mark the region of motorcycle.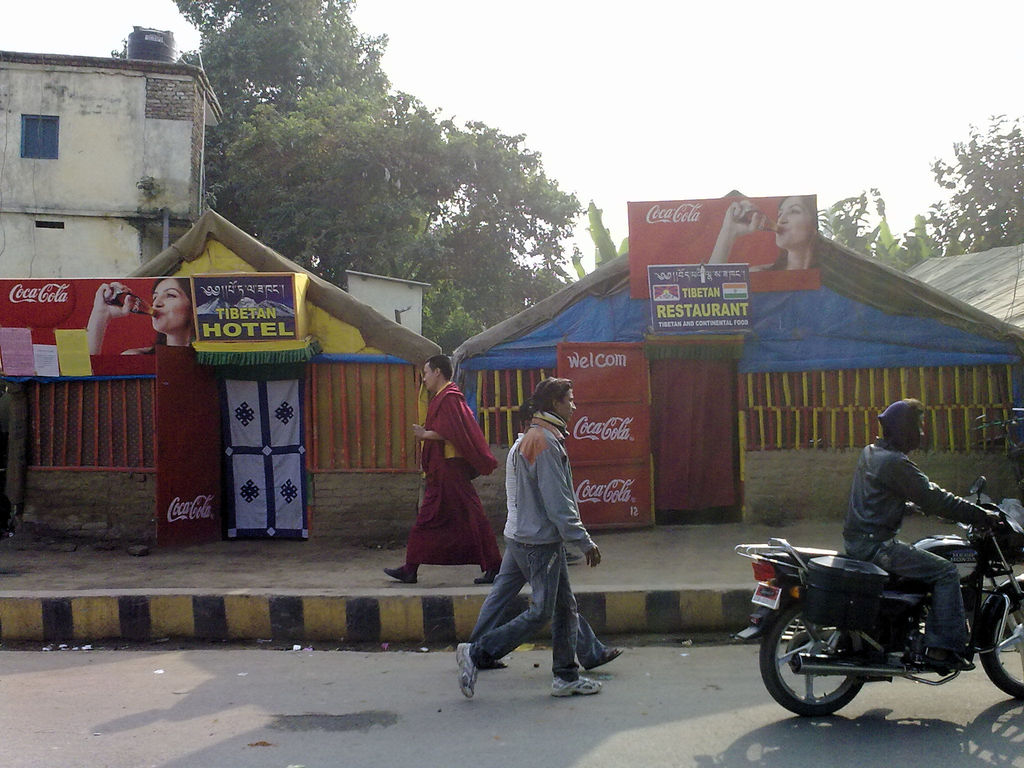
Region: pyautogui.locateOnScreen(761, 510, 1004, 730).
